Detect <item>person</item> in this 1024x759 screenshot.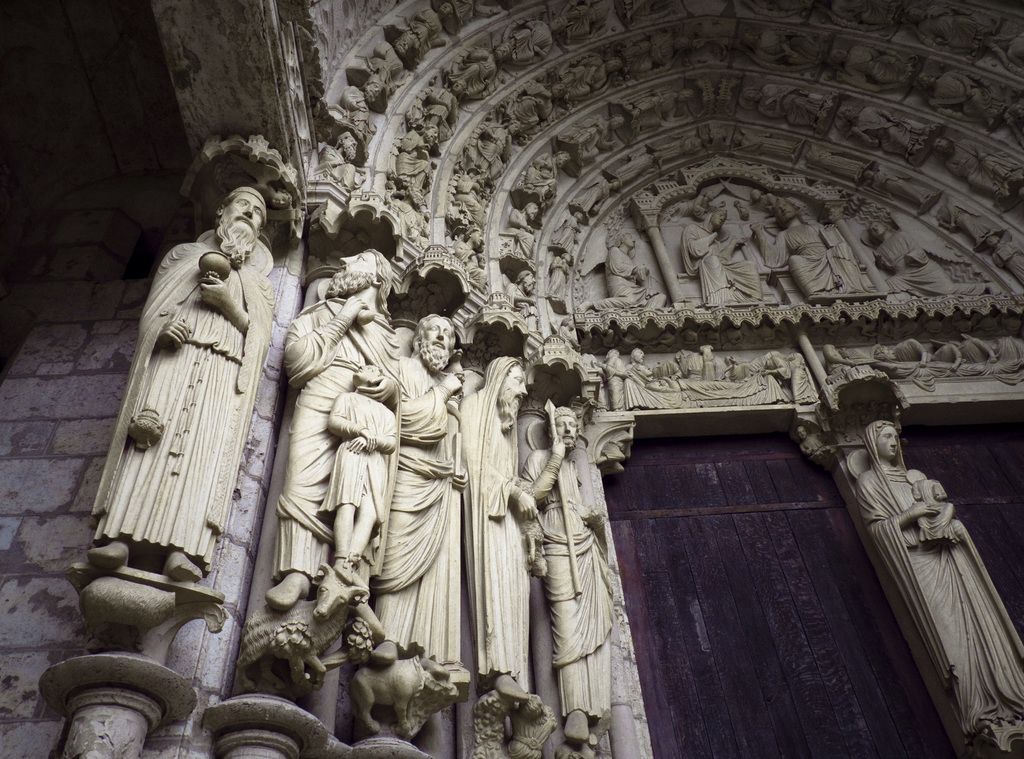
Detection: crop(860, 429, 1023, 725).
